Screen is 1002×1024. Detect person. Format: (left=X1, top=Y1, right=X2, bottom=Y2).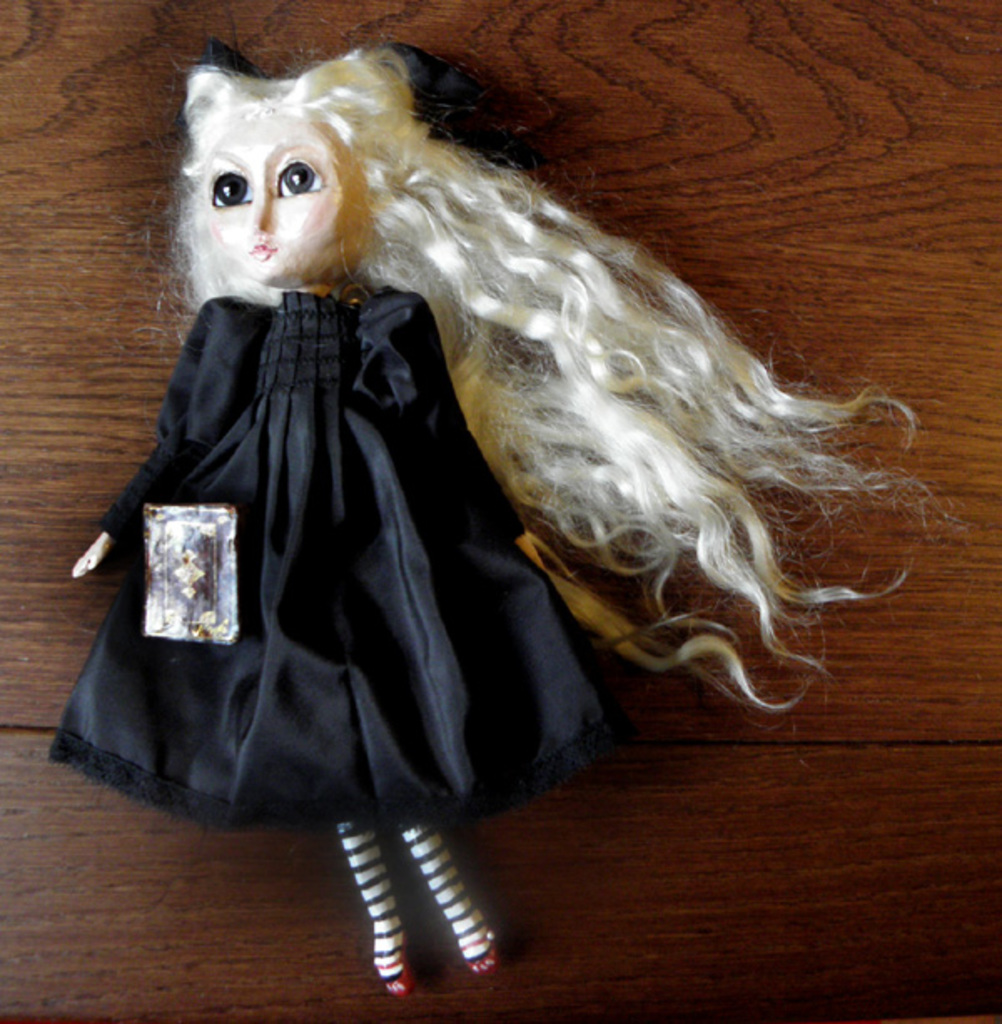
(left=70, top=30, right=626, bottom=1017).
